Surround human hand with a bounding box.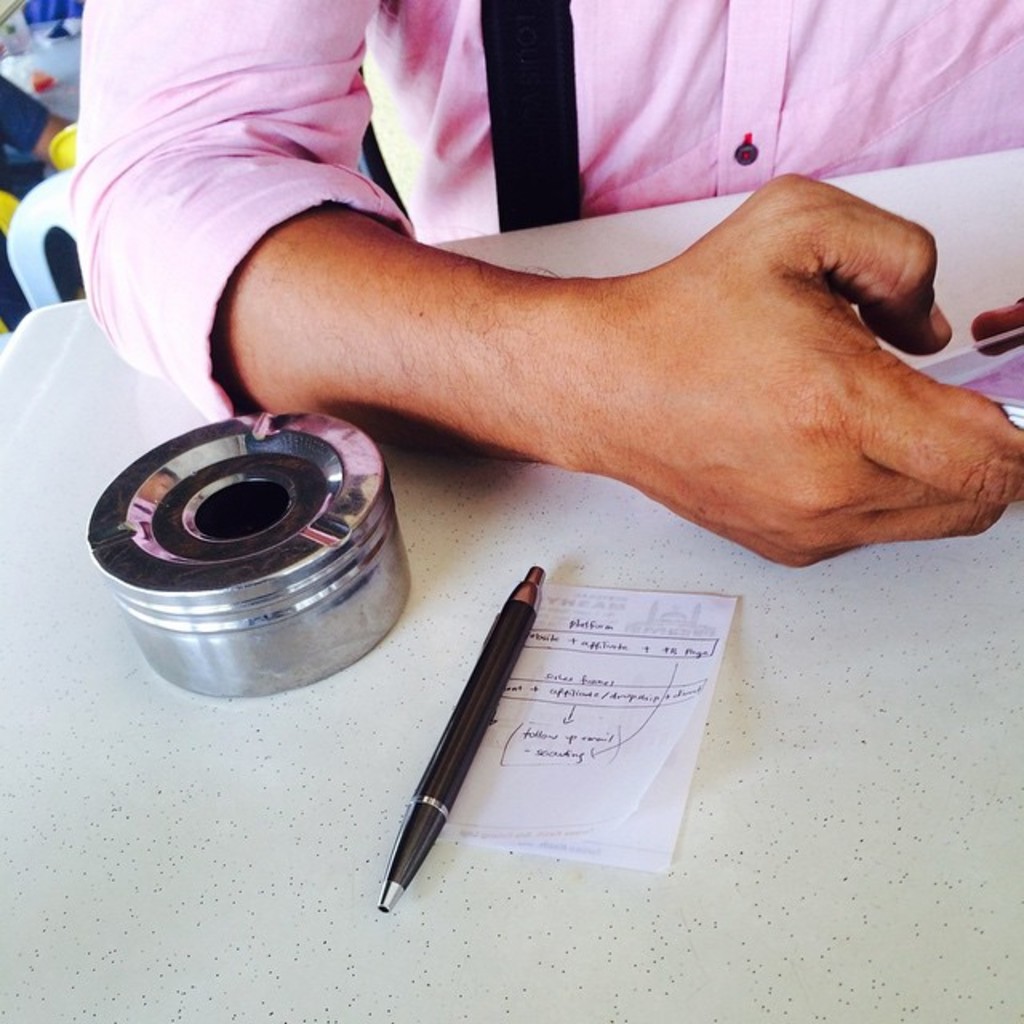
597:170:1022:568.
